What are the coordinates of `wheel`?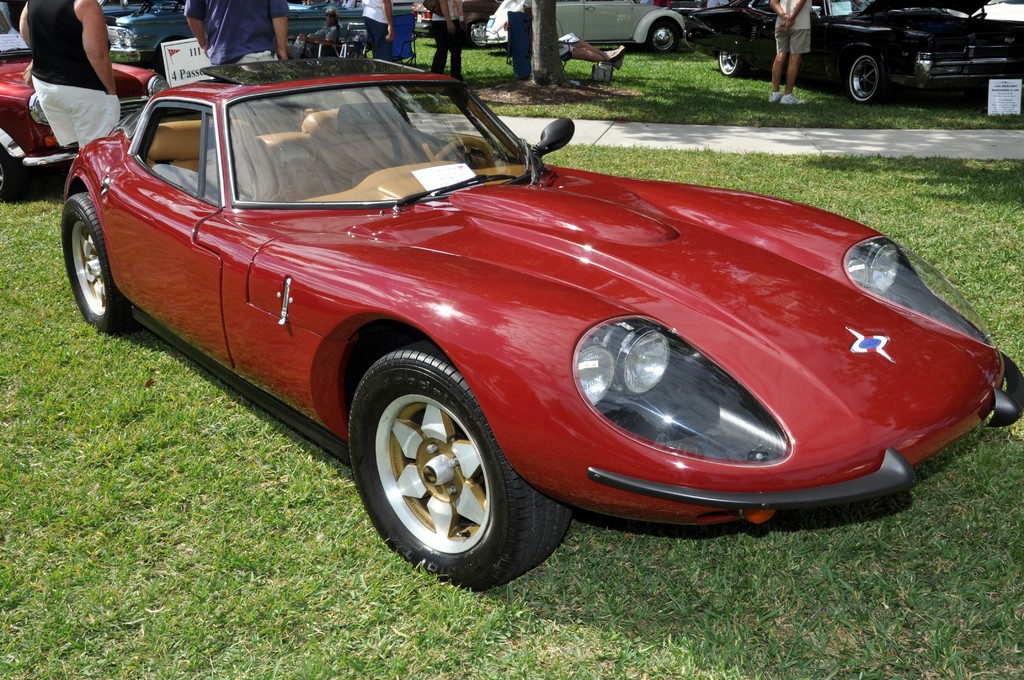
region(0, 157, 13, 198).
